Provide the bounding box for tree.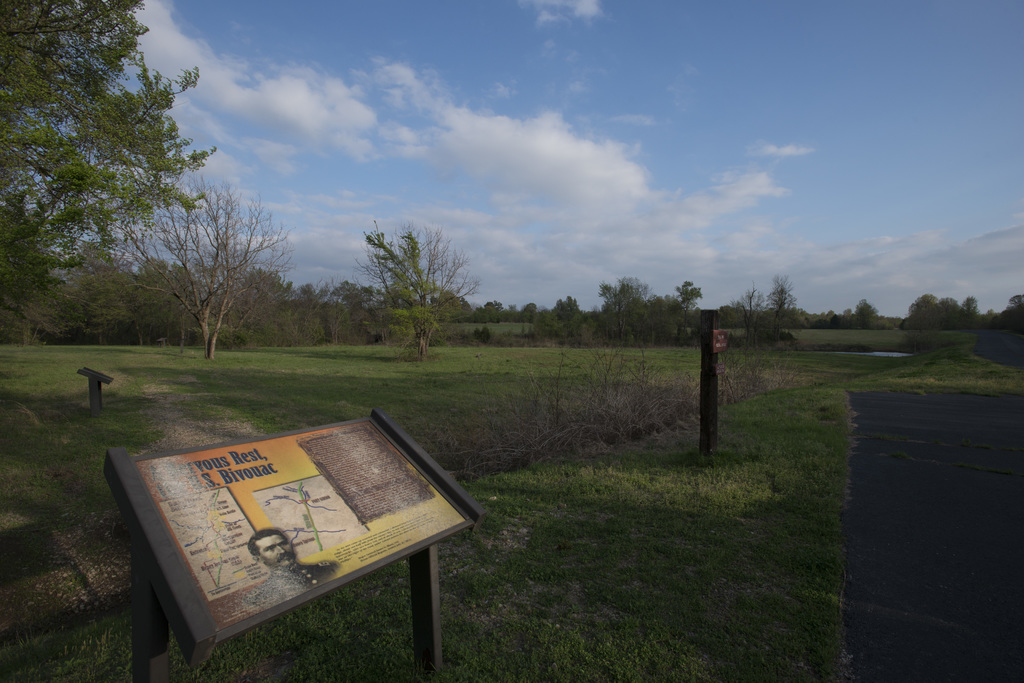
941:297:961:312.
